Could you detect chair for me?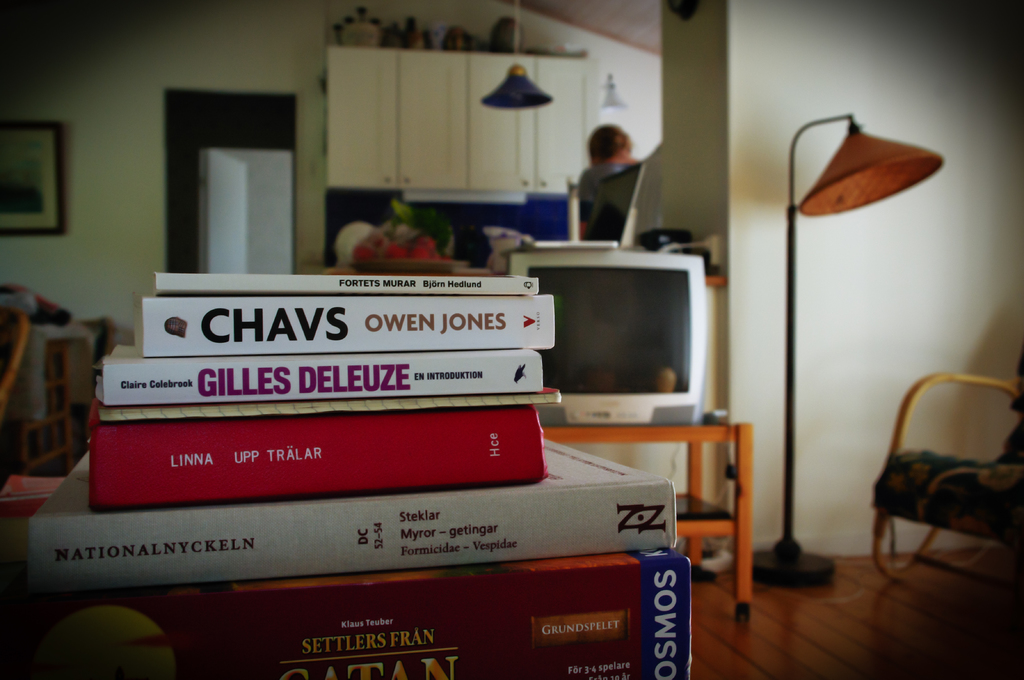
Detection result: <bbox>9, 345, 70, 480</bbox>.
